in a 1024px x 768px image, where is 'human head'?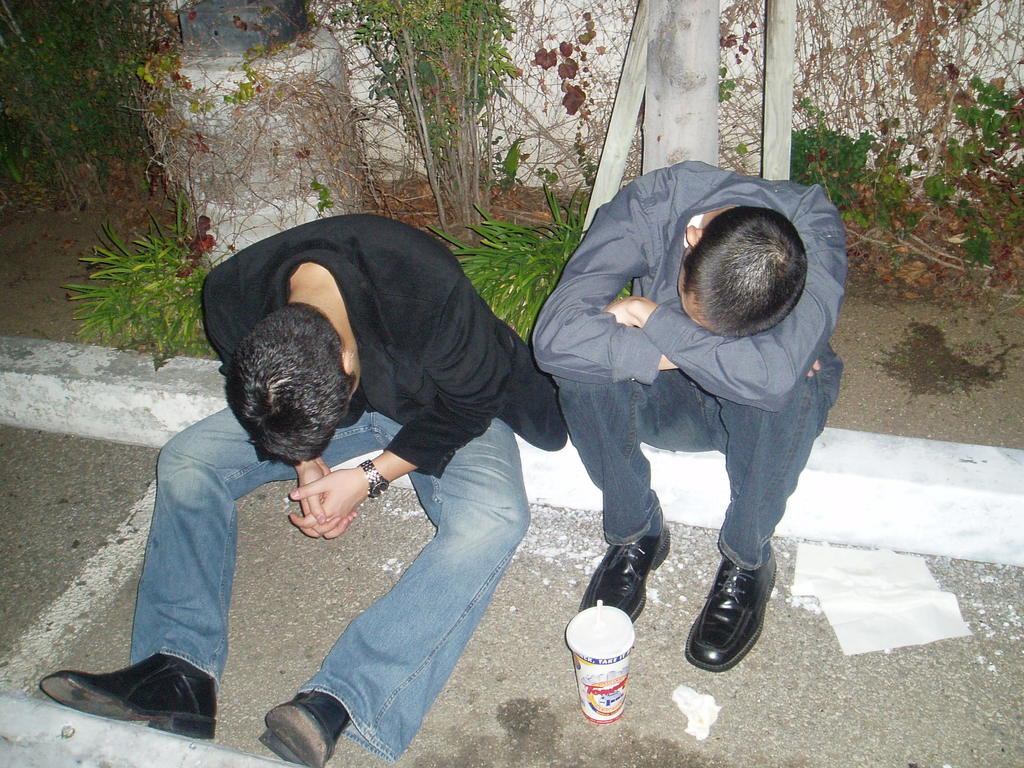
227, 303, 360, 465.
